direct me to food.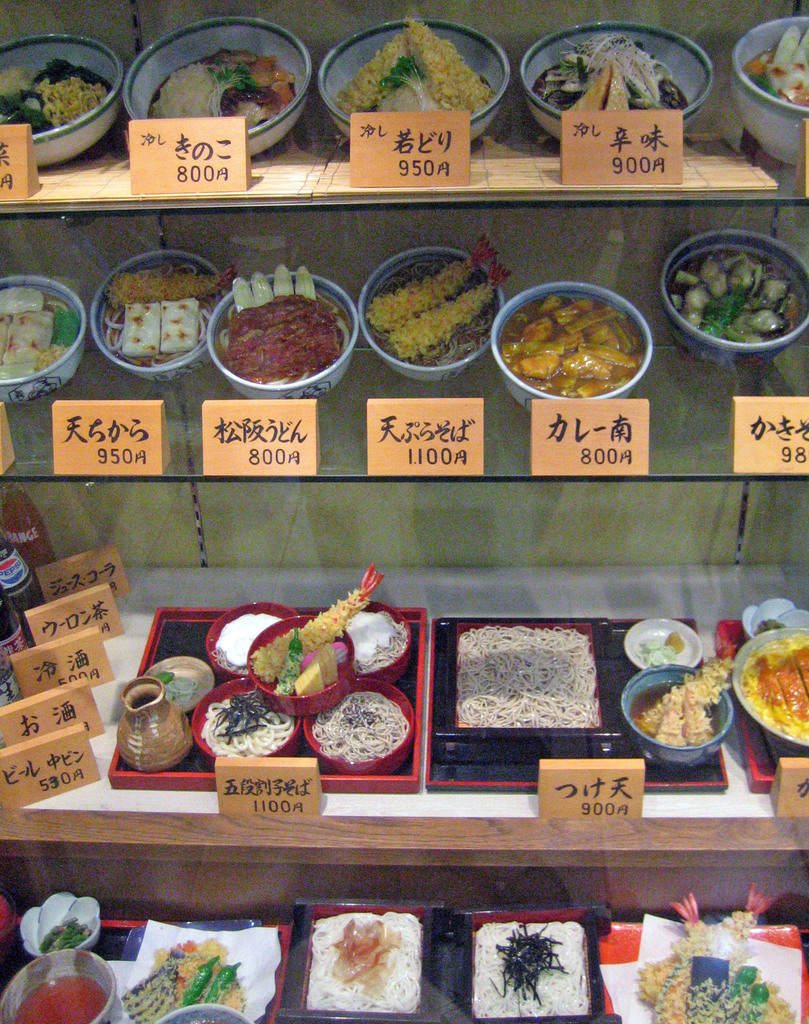
Direction: box(210, 264, 349, 386).
